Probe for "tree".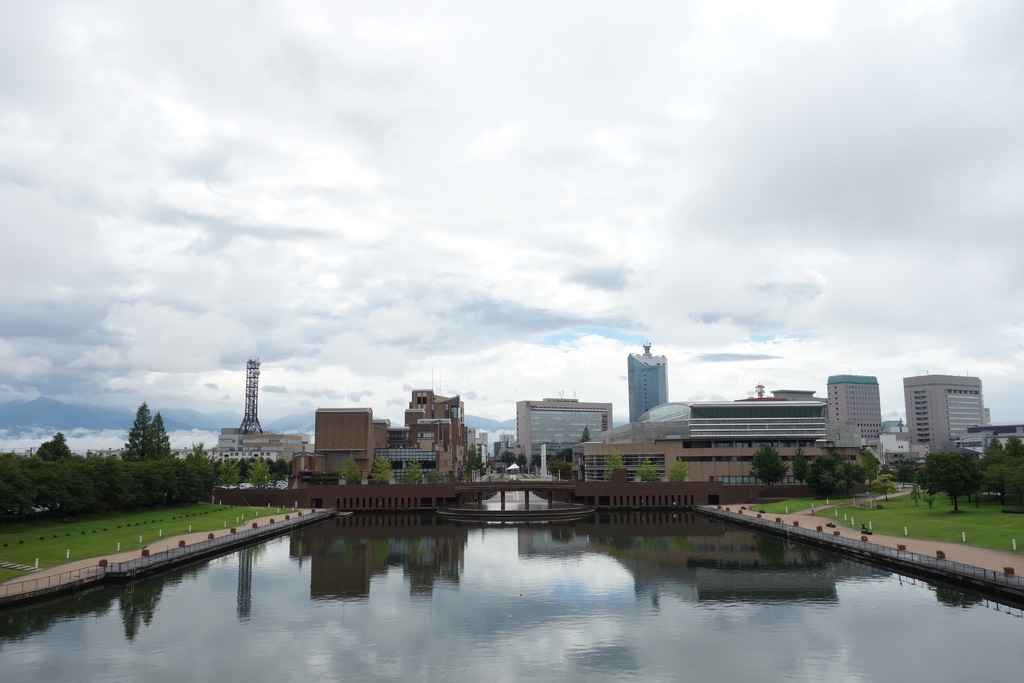
Probe result: [left=916, top=447, right=996, bottom=533].
